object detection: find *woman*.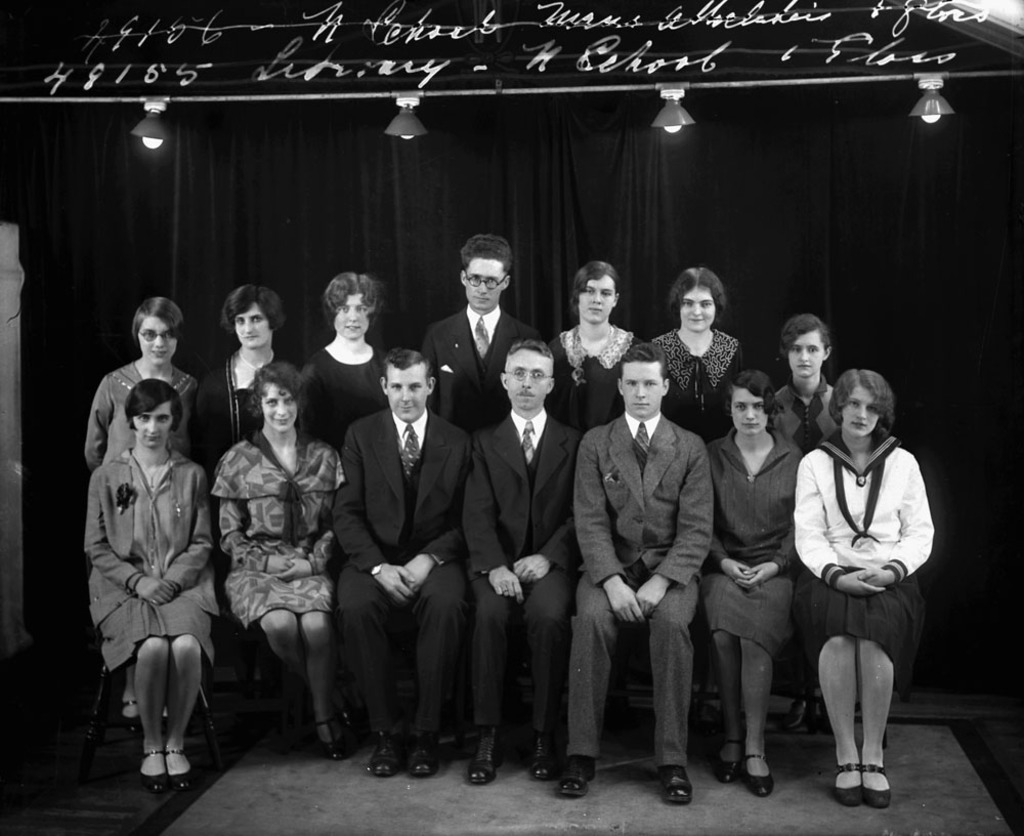
(82,378,209,799).
